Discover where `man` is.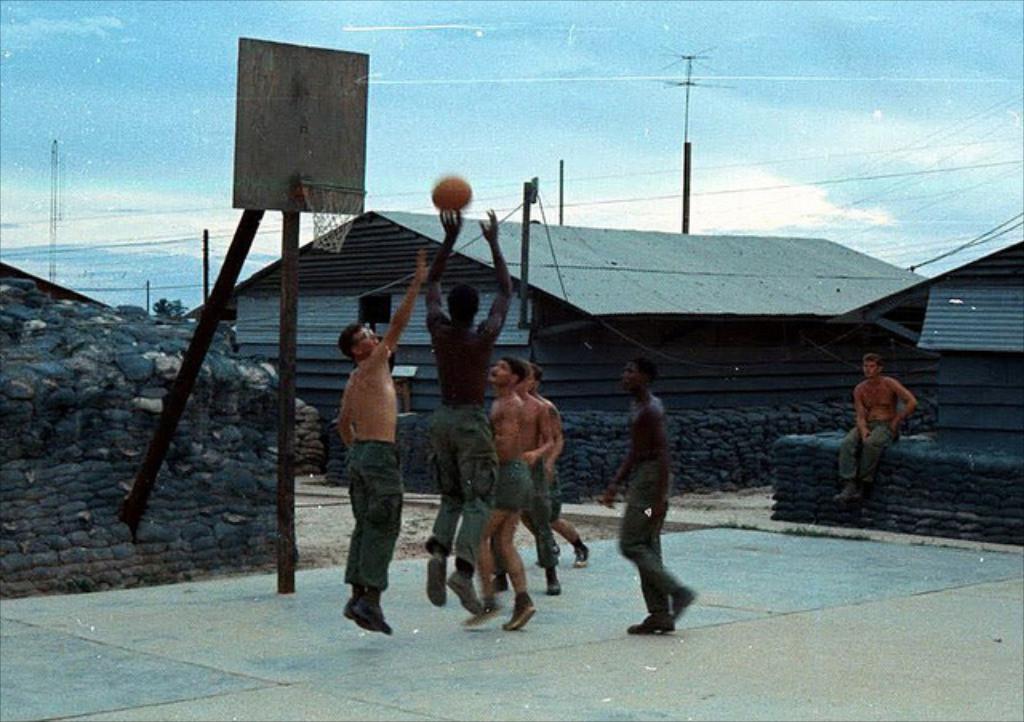
Discovered at crop(523, 365, 590, 573).
